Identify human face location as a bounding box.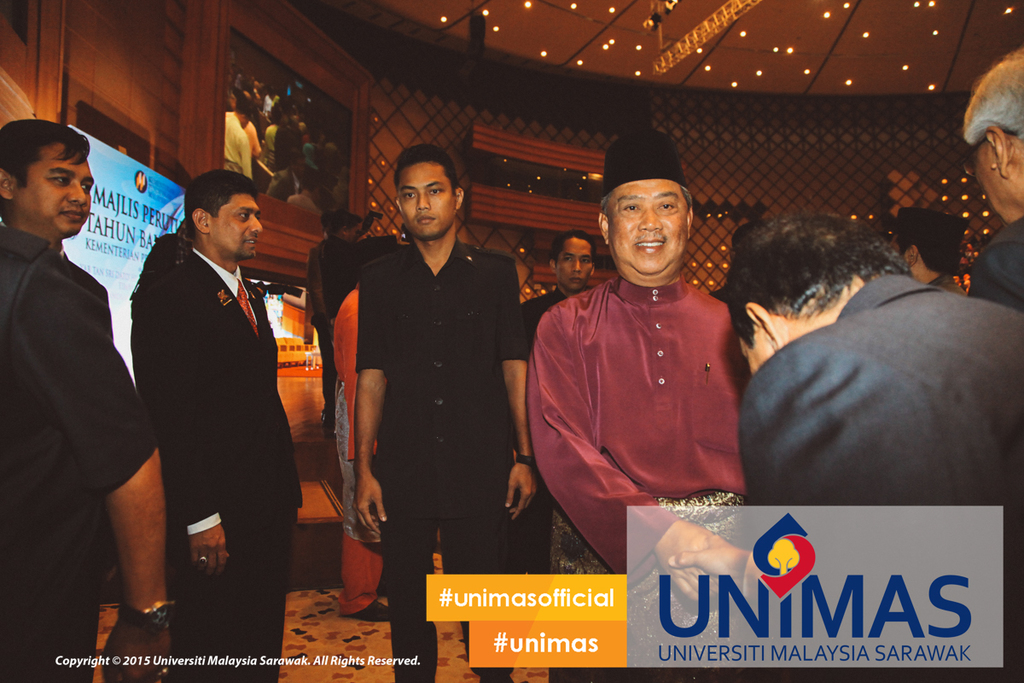
pyautogui.locateOnScreen(556, 241, 595, 285).
